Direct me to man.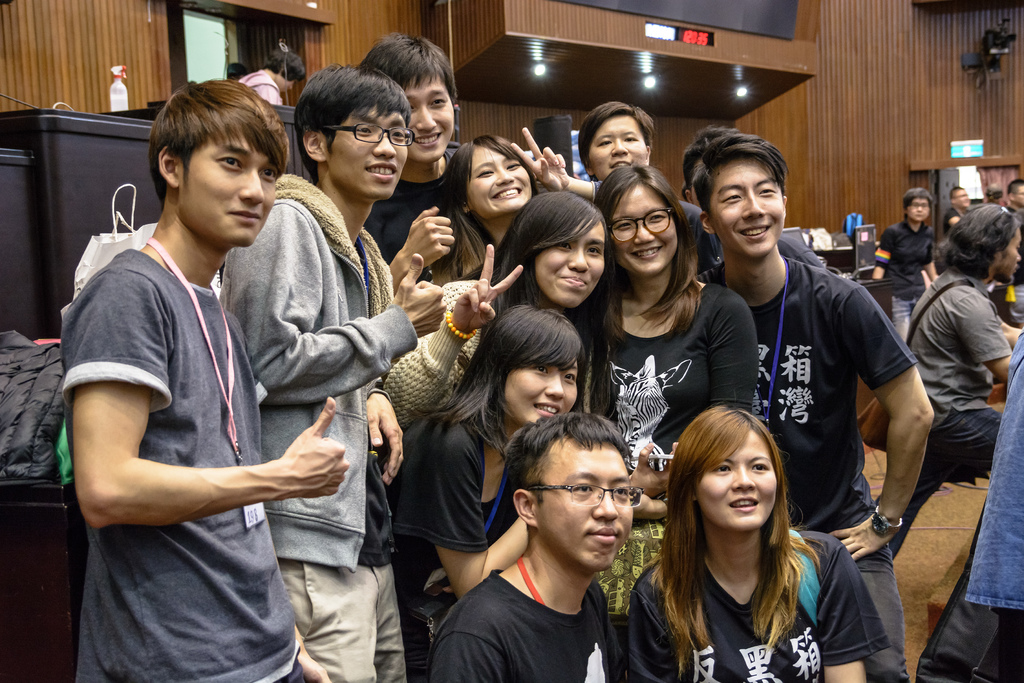
Direction: l=220, t=62, r=447, b=682.
